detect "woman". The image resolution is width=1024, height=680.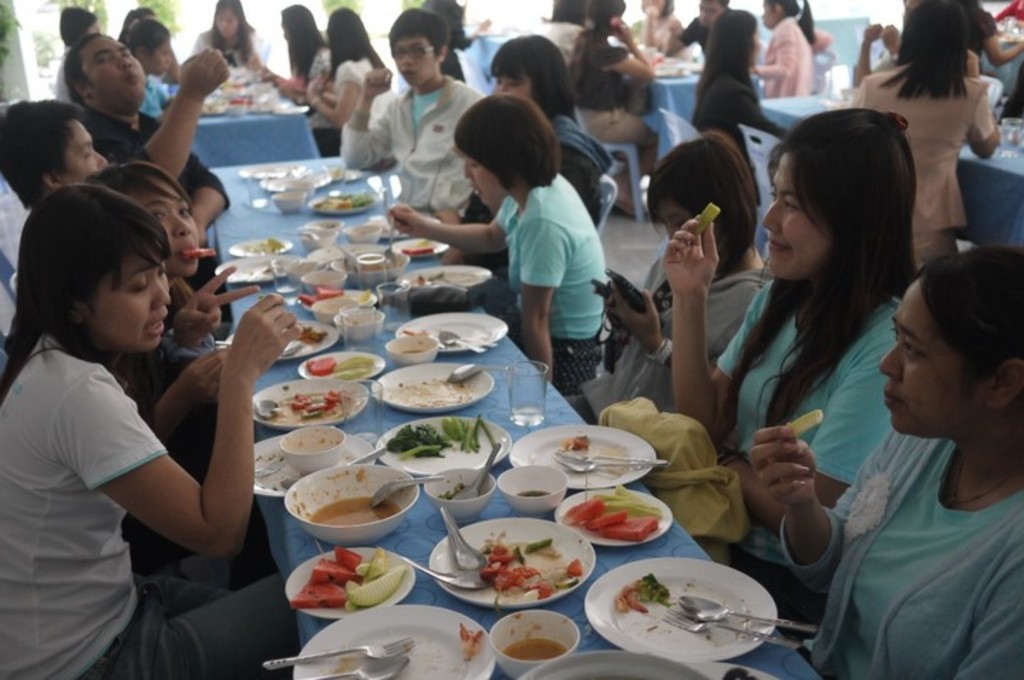
(left=660, top=107, right=919, bottom=623).
